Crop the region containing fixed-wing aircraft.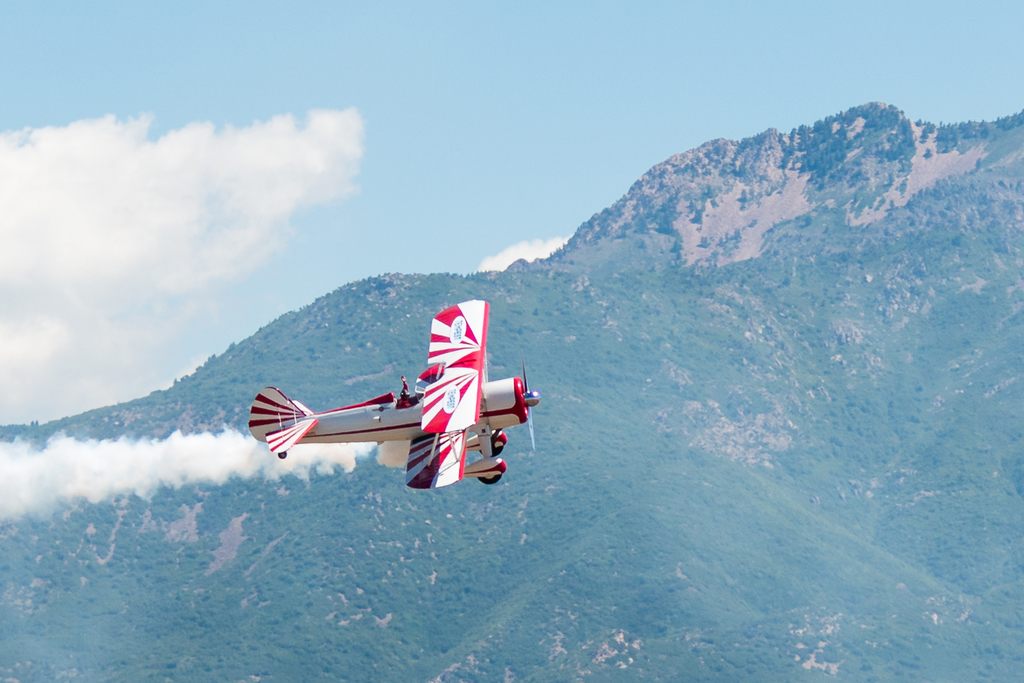
Crop region: (left=246, top=293, right=541, bottom=491).
